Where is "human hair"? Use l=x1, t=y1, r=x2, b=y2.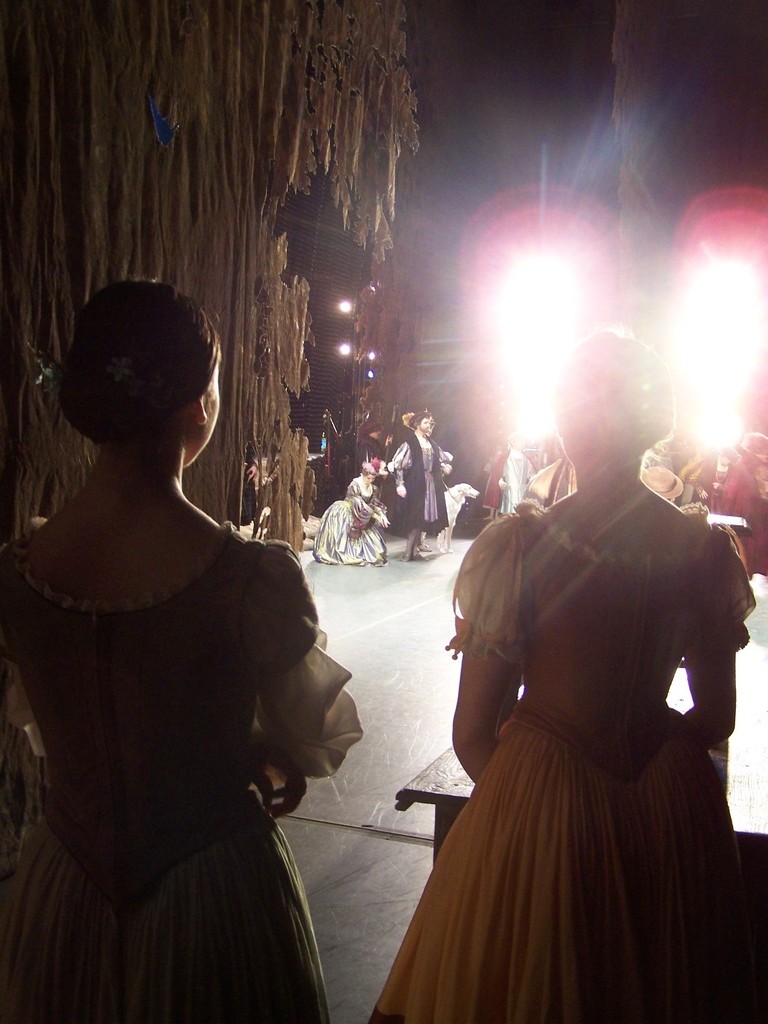
l=406, t=411, r=431, b=430.
